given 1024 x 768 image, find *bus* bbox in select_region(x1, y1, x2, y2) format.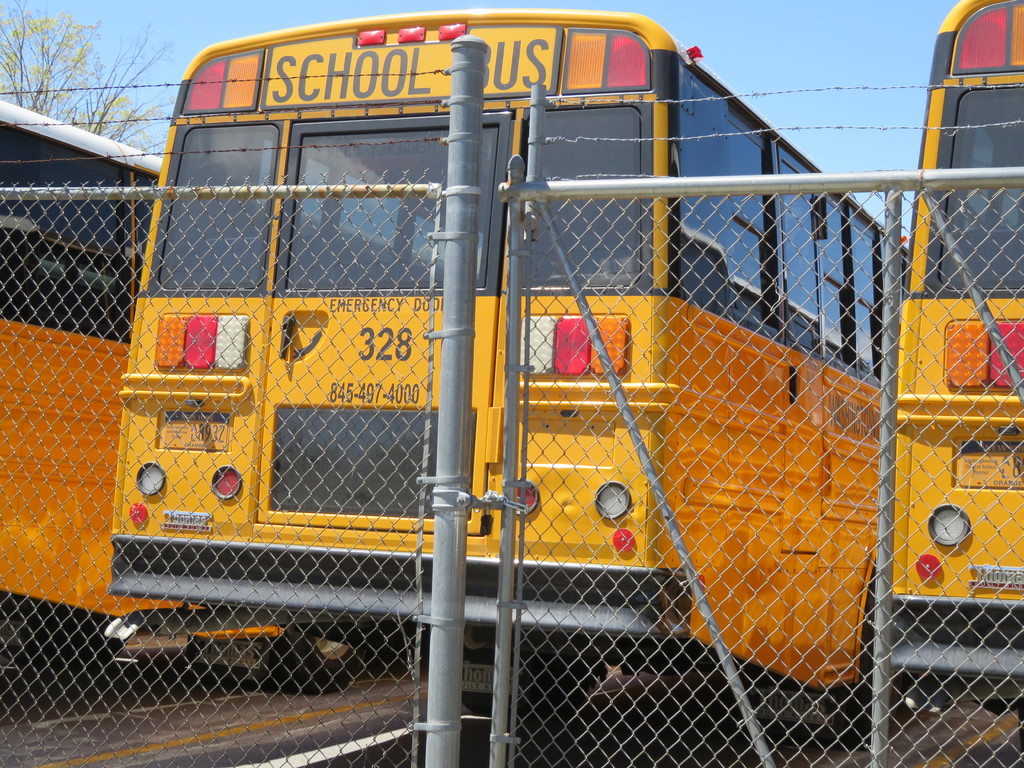
select_region(103, 6, 910, 757).
